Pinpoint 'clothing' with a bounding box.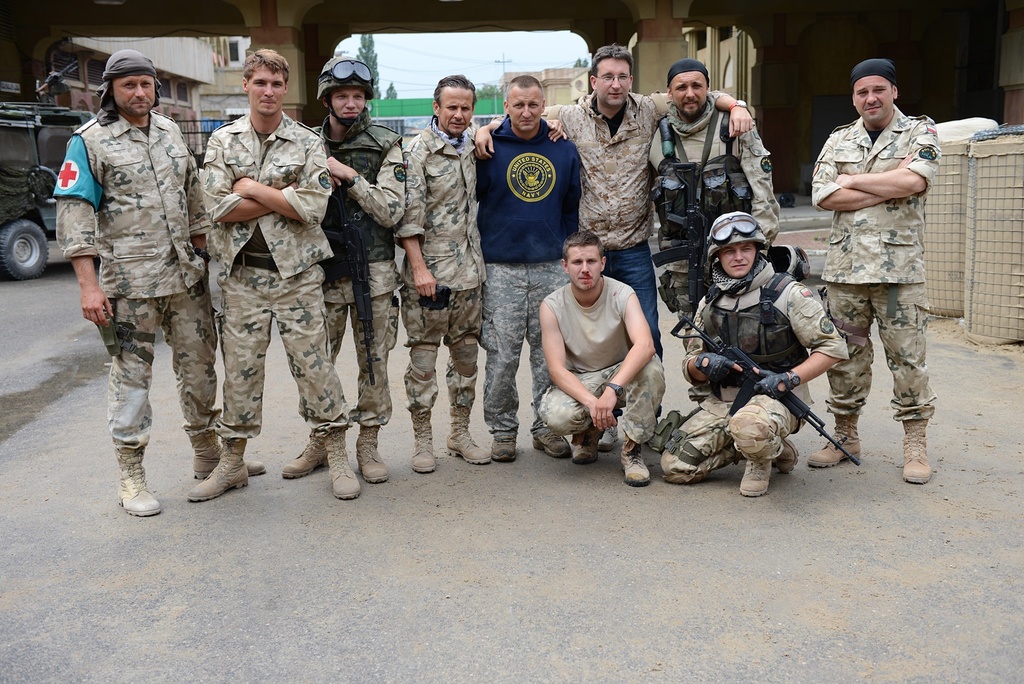
204, 110, 353, 441.
